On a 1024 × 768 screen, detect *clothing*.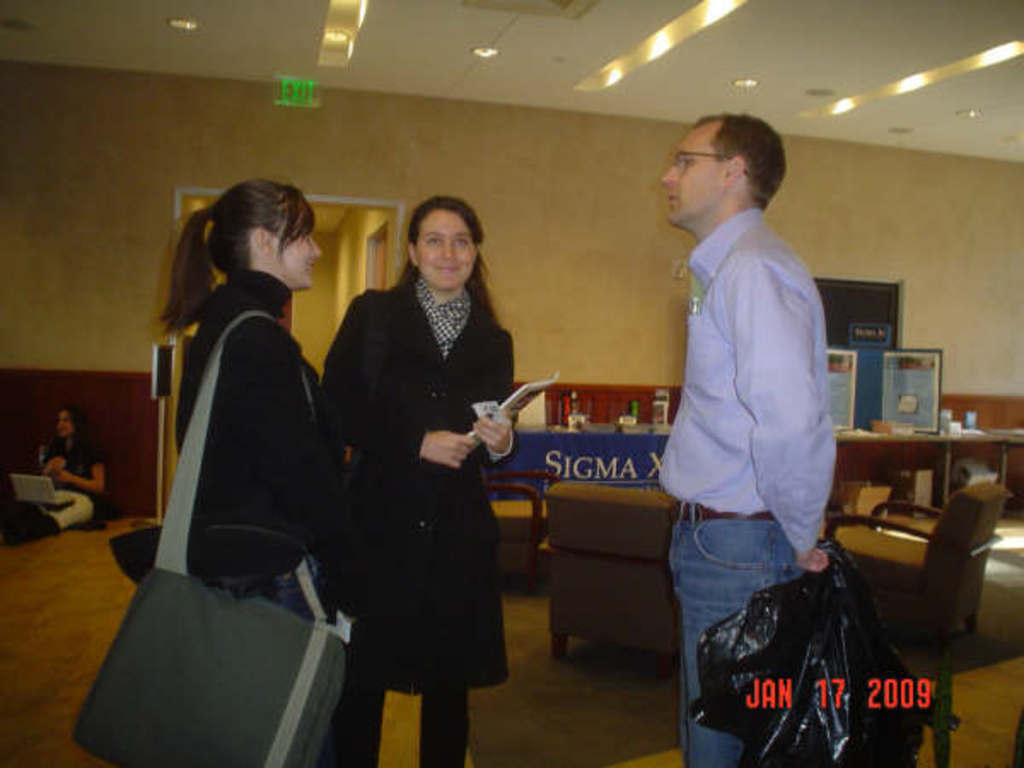
box(314, 271, 519, 766).
